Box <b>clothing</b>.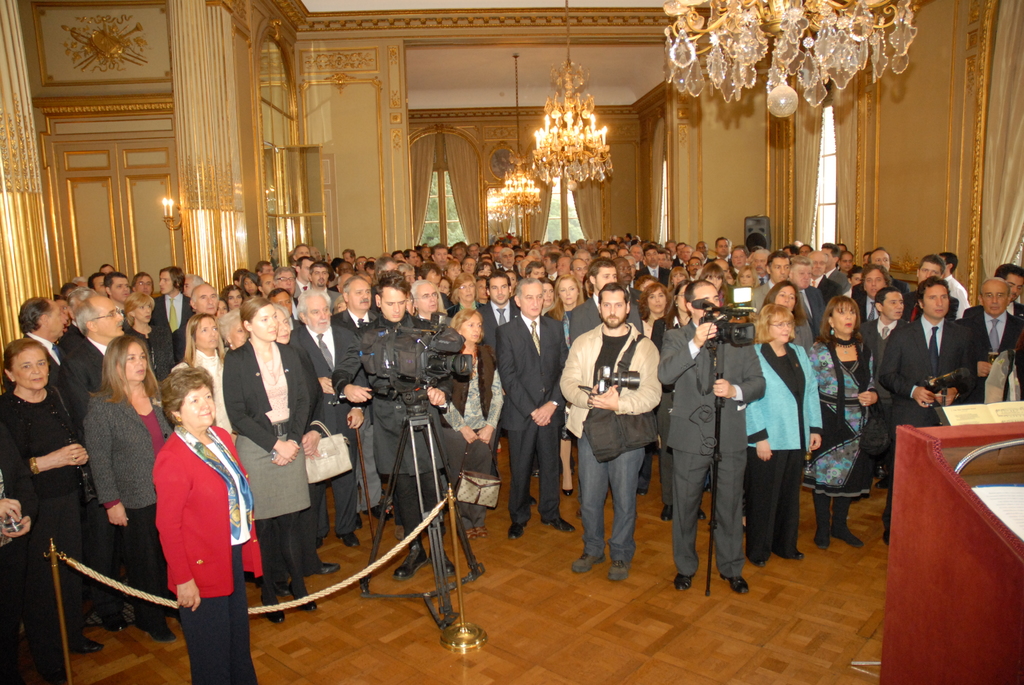
detection(492, 320, 563, 526).
